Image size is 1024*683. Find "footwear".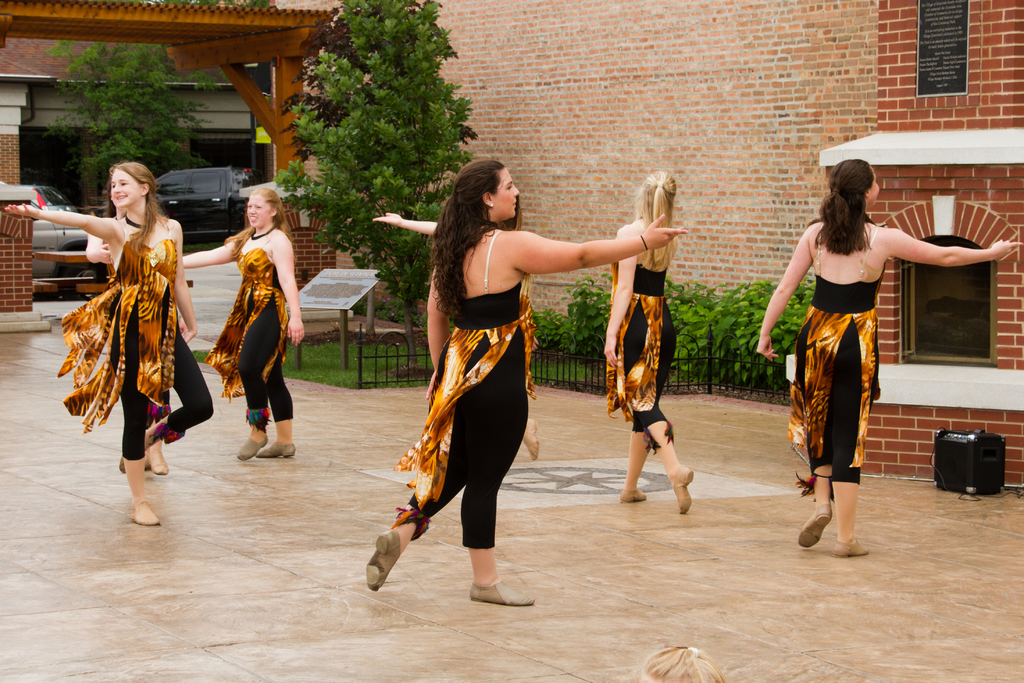
[x1=472, y1=581, x2=534, y2=607].
